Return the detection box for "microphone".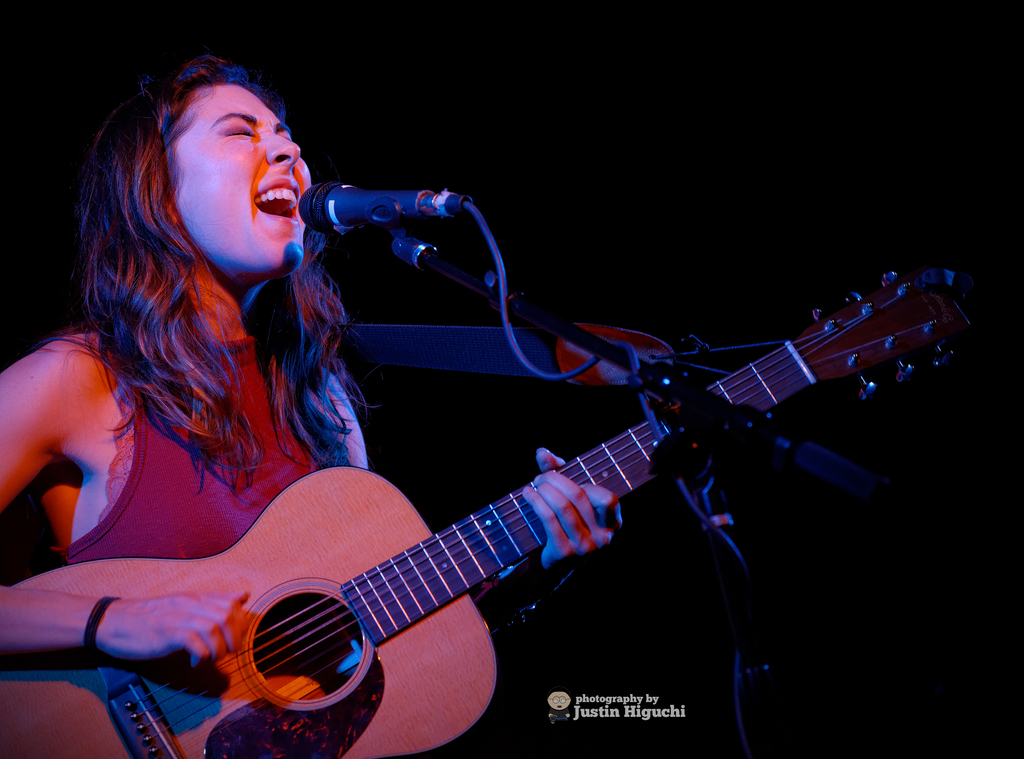
[294, 177, 481, 239].
